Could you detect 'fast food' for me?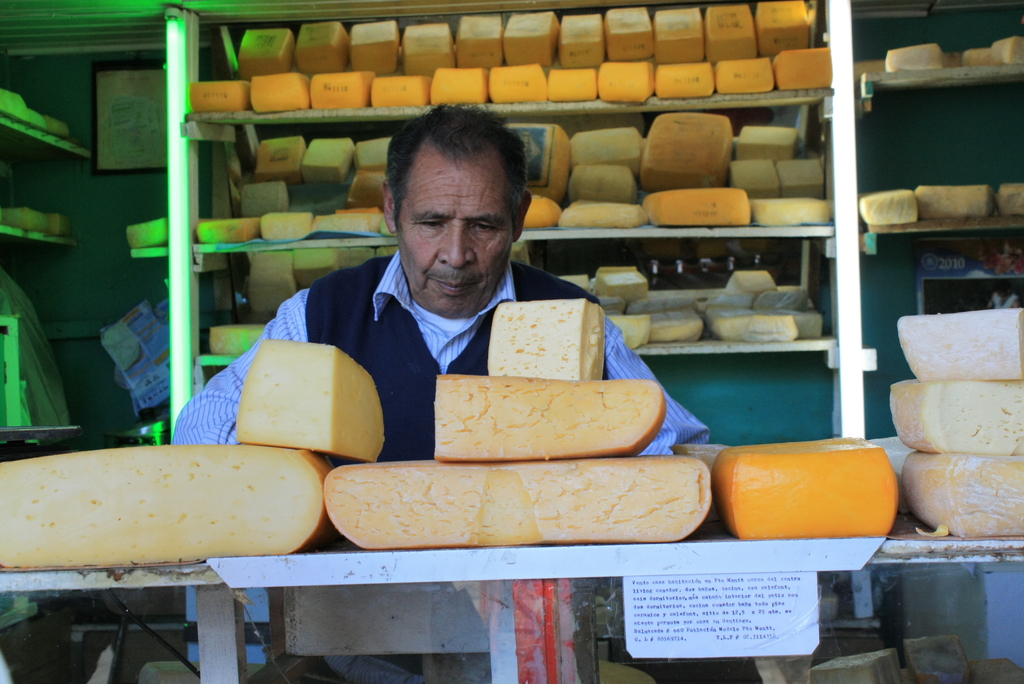
Detection result: left=451, top=14, right=508, bottom=70.
